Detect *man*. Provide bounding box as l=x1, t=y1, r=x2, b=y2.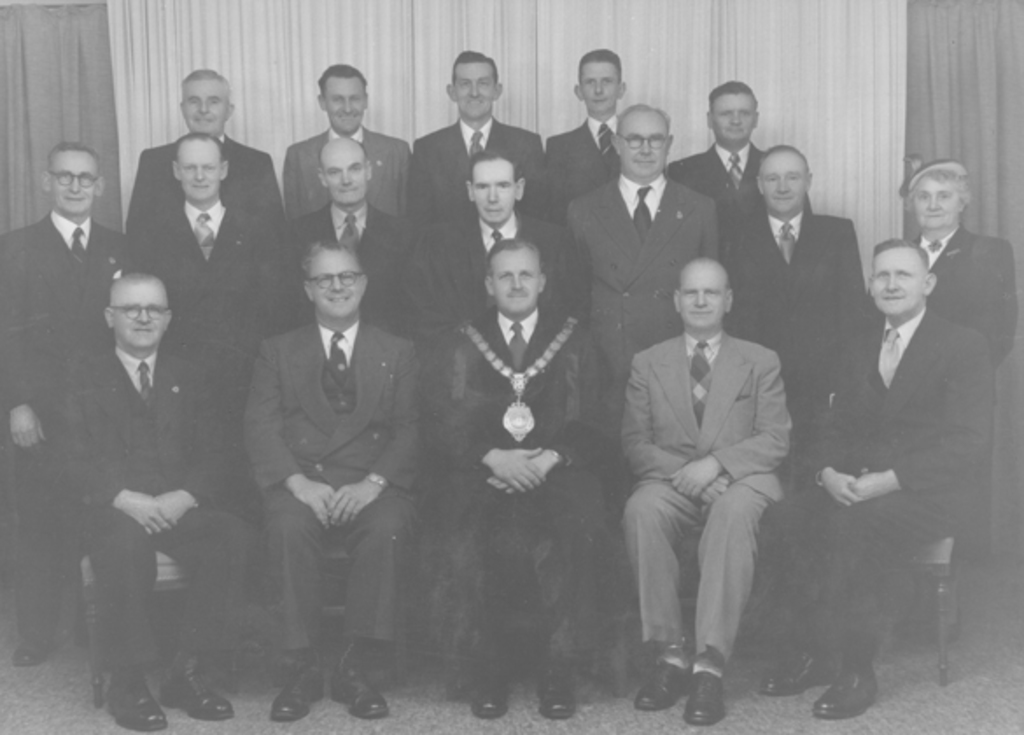
l=285, t=59, r=411, b=215.
